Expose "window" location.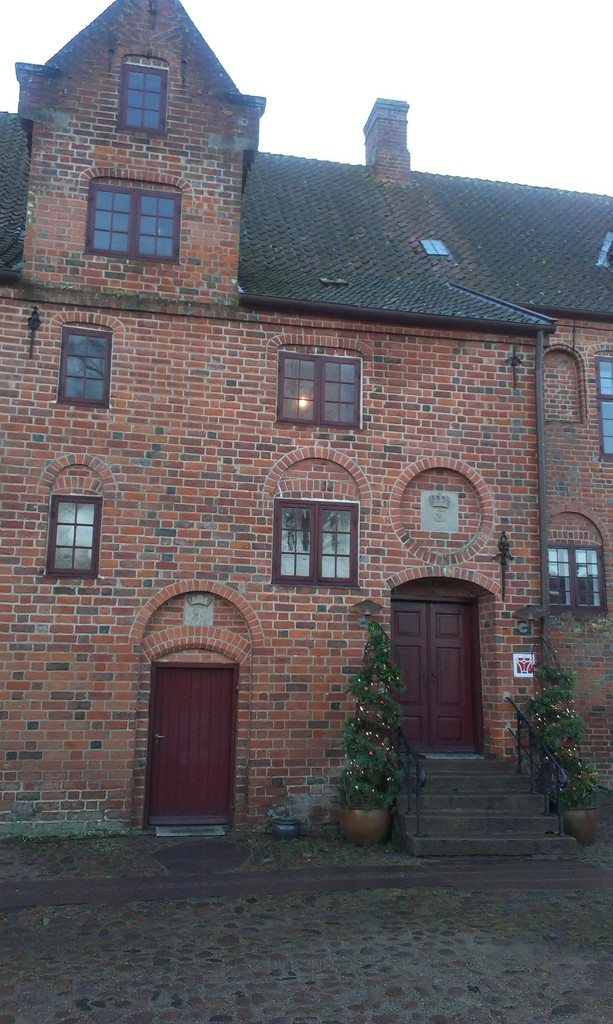
Exposed at 540,552,609,620.
